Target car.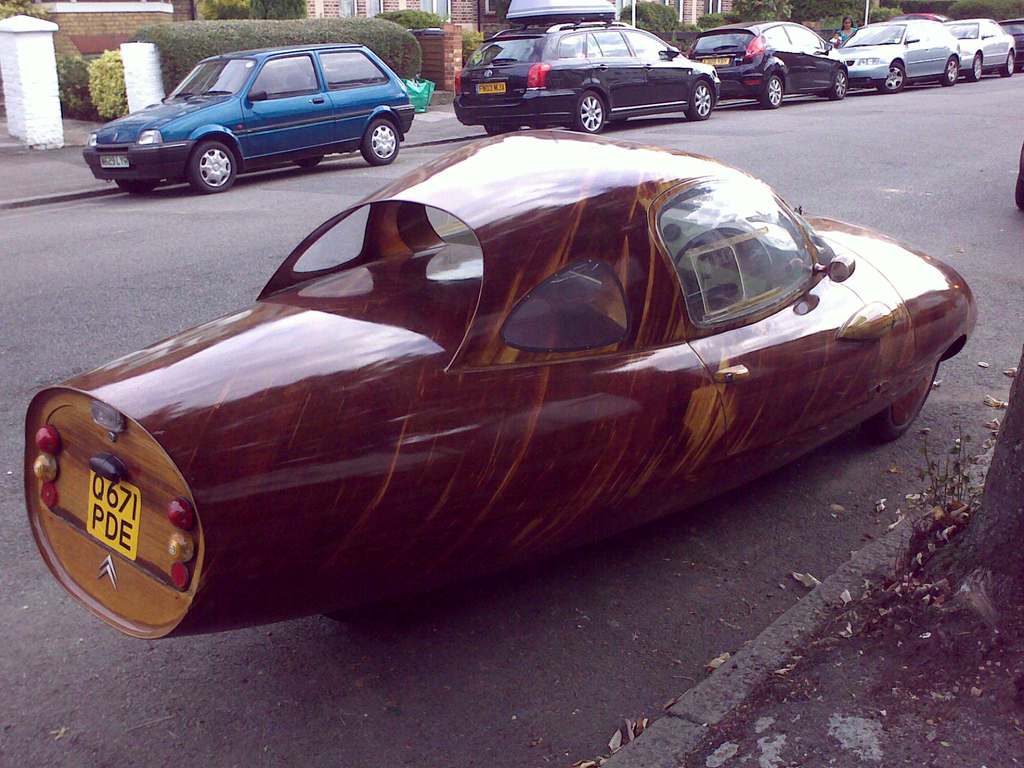
Target region: <bbox>828, 18, 964, 92</bbox>.
